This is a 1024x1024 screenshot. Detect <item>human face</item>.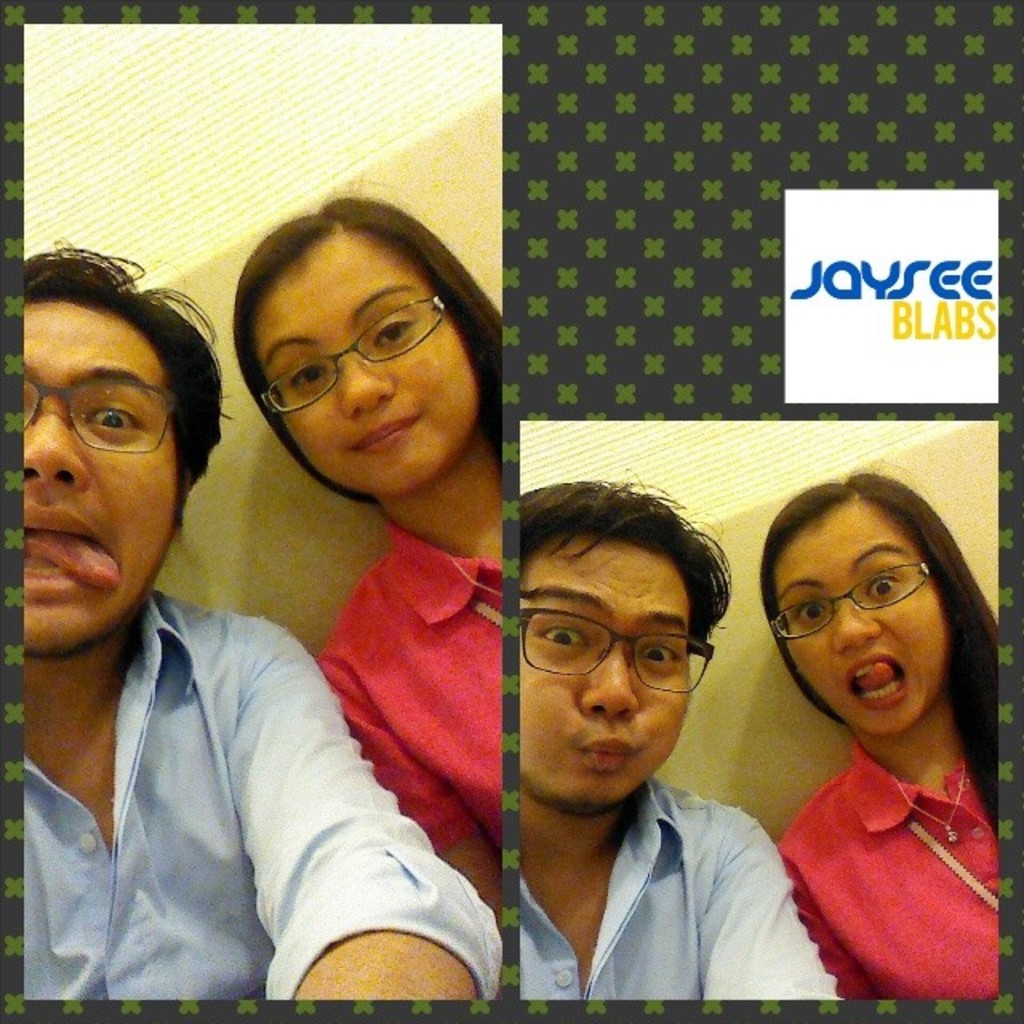
(x1=251, y1=227, x2=478, y2=499).
